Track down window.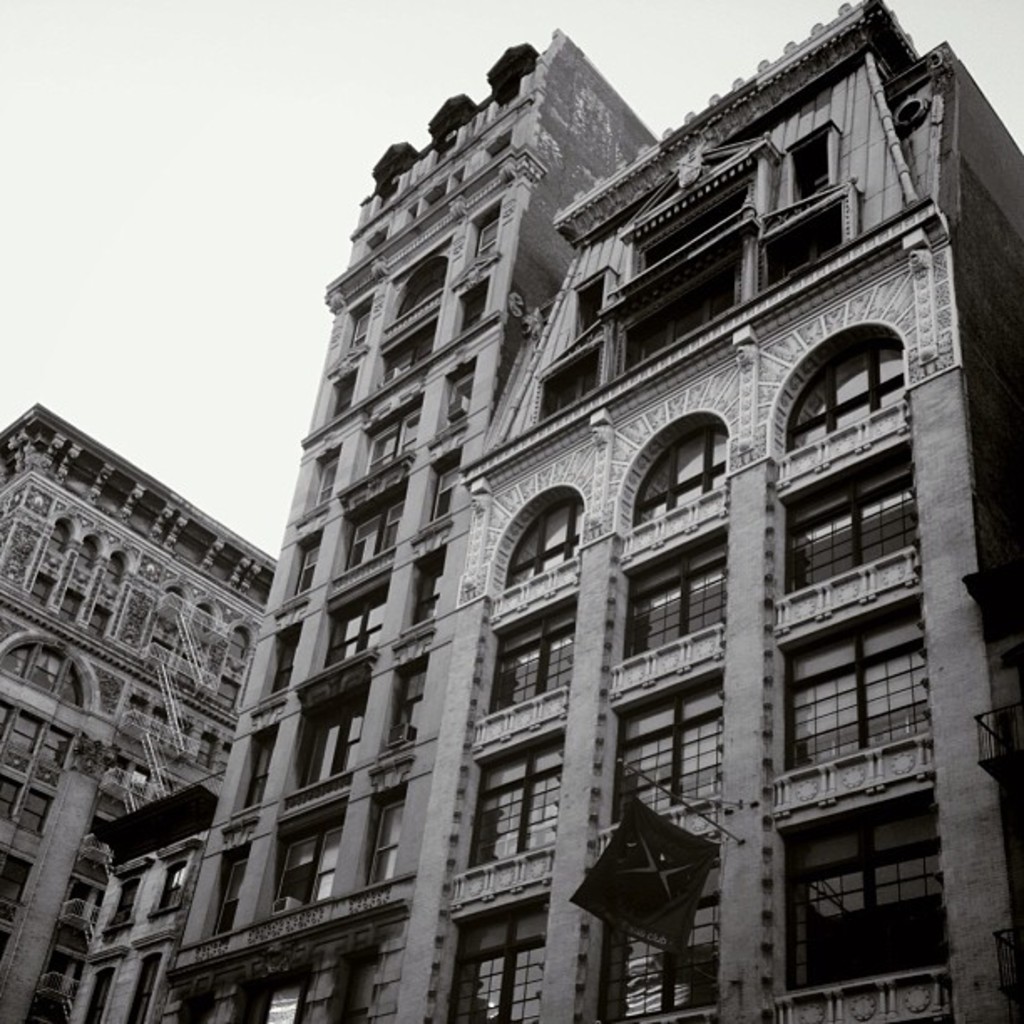
Tracked to (403,540,445,632).
